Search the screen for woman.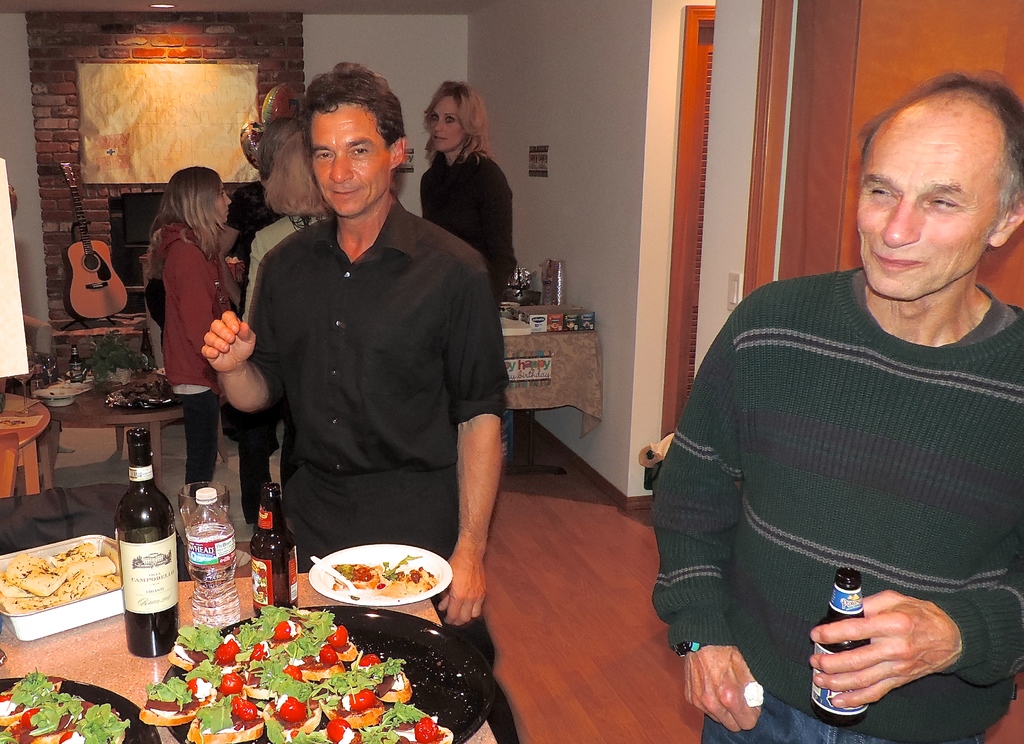
Found at (left=134, top=141, right=247, bottom=466).
